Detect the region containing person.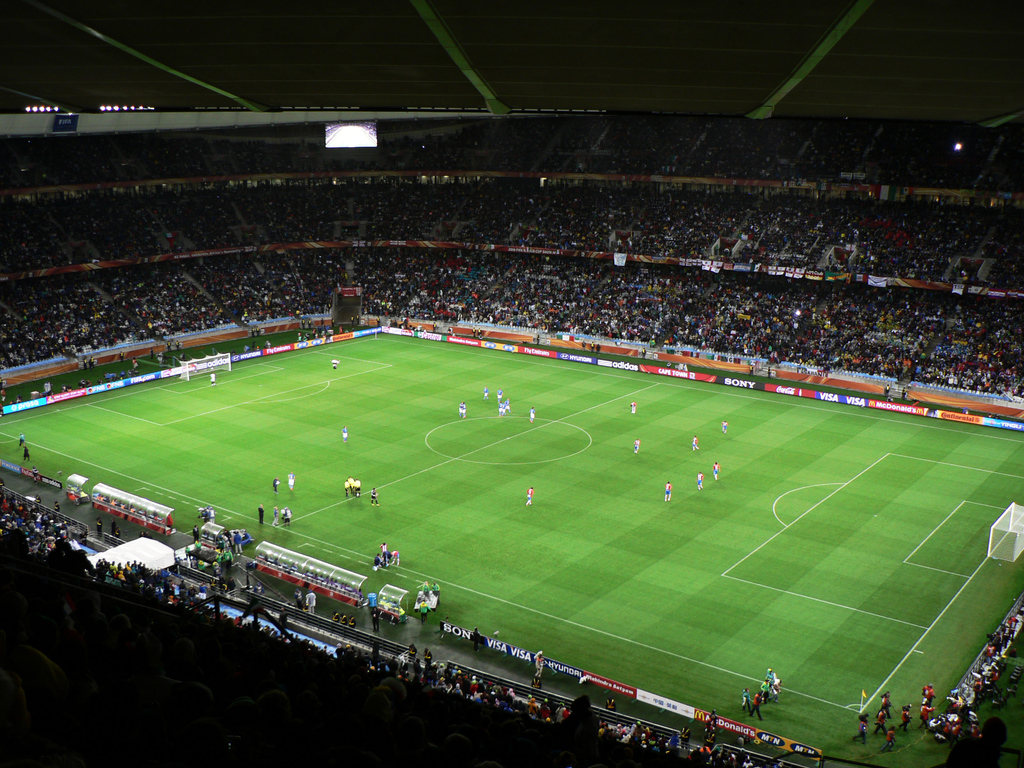
box=[20, 437, 25, 450].
